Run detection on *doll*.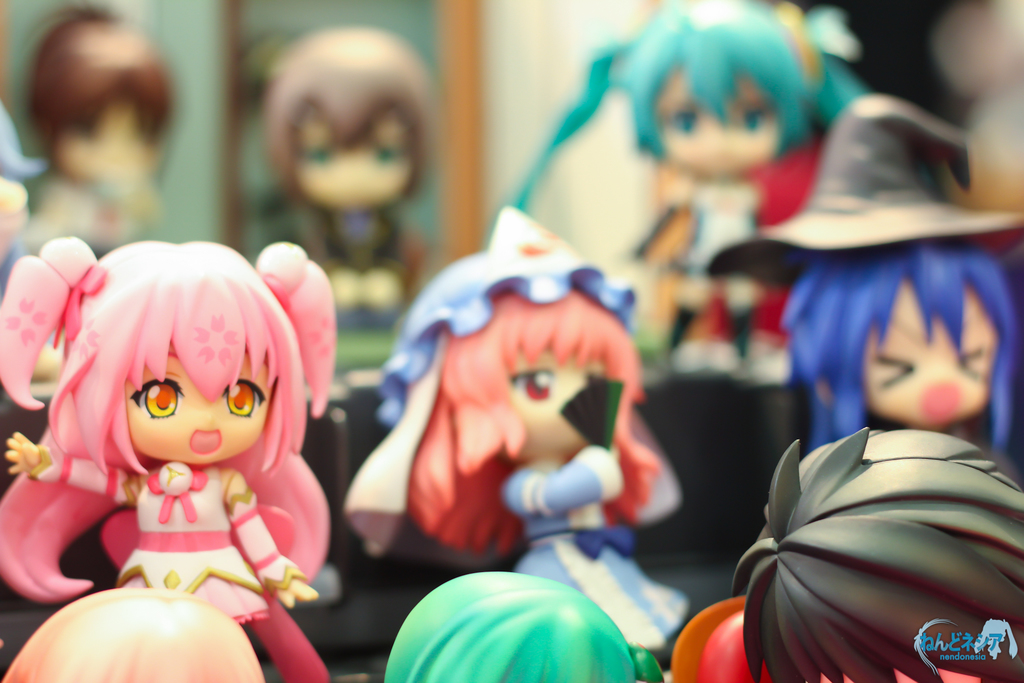
Result: x1=699, y1=86, x2=1023, y2=431.
